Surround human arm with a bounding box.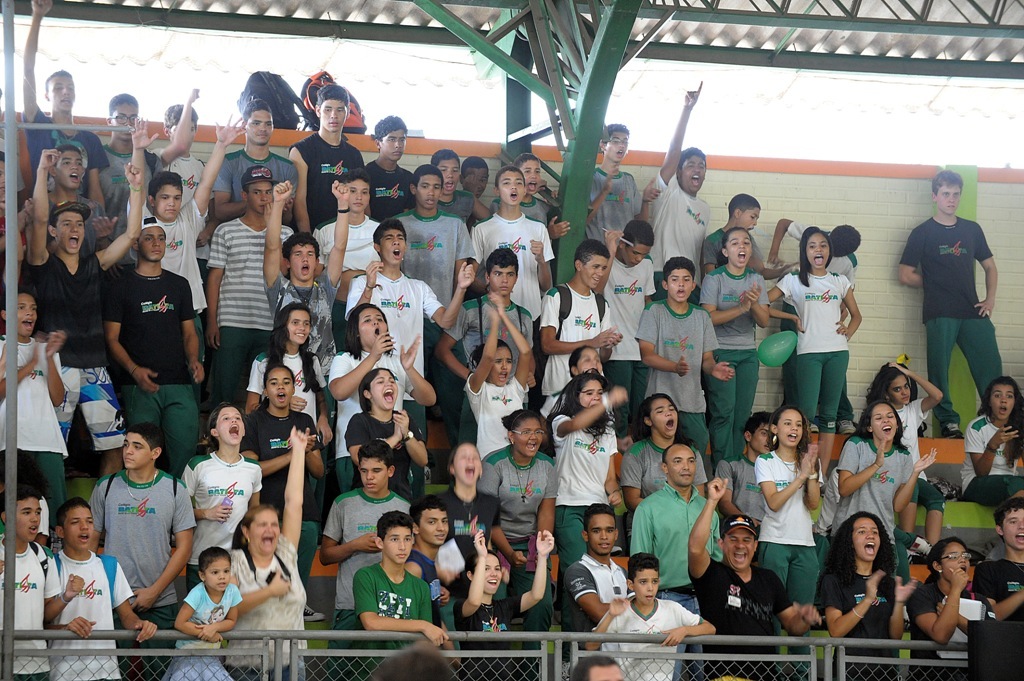
pyautogui.locateOnScreen(563, 563, 610, 618).
